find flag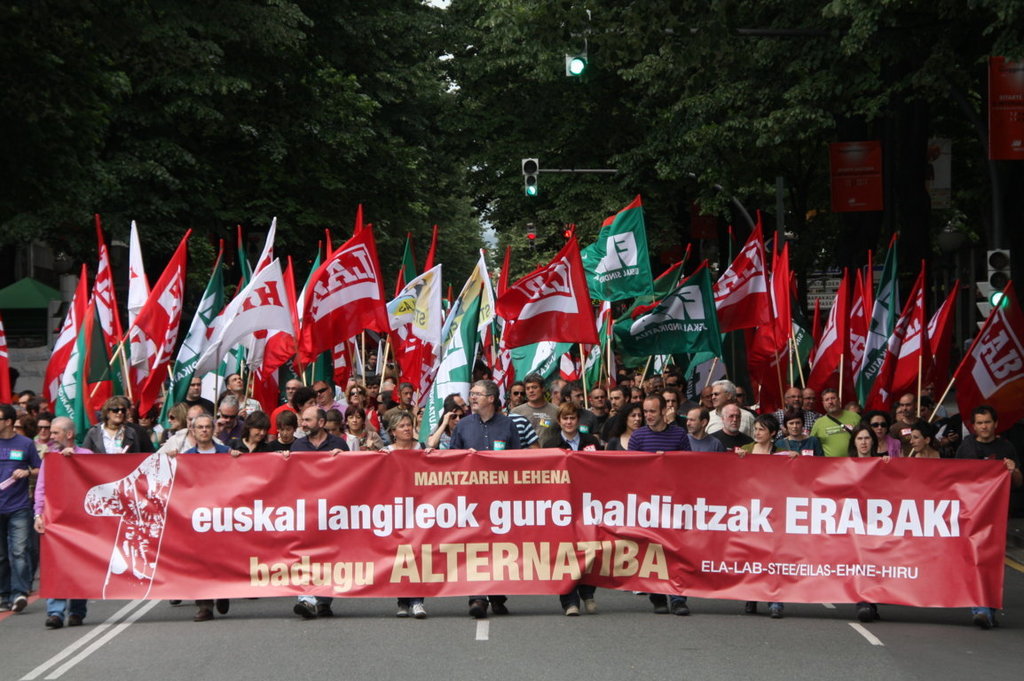
129,239,156,368
